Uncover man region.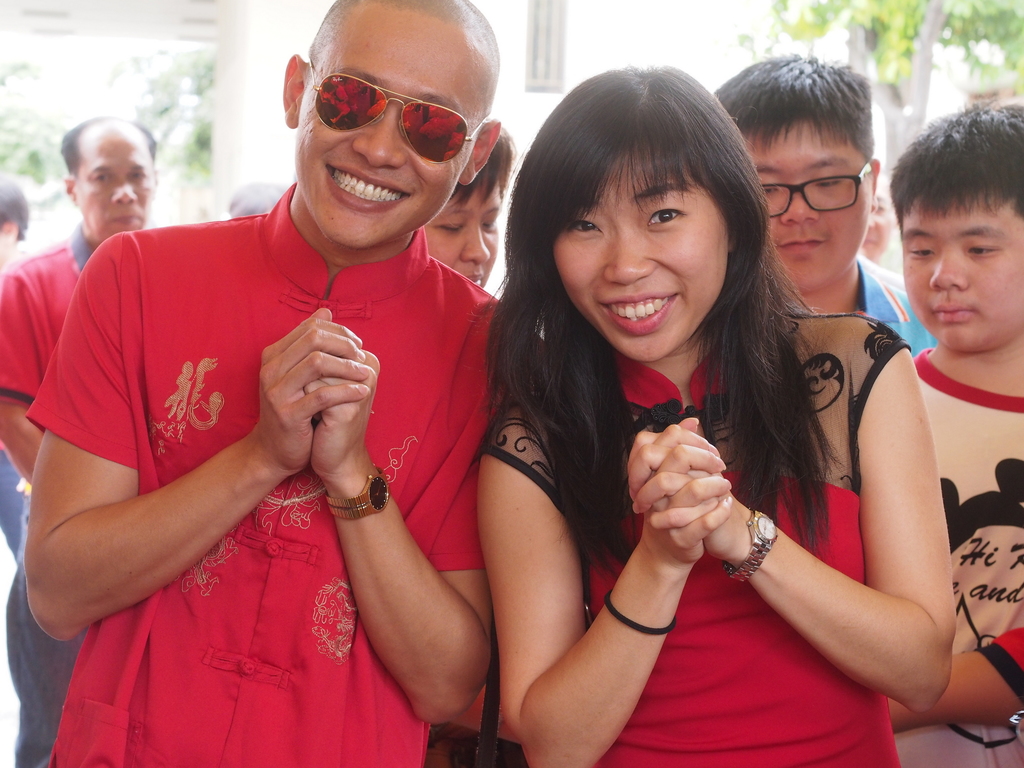
Uncovered: left=694, top=46, right=938, bottom=361.
